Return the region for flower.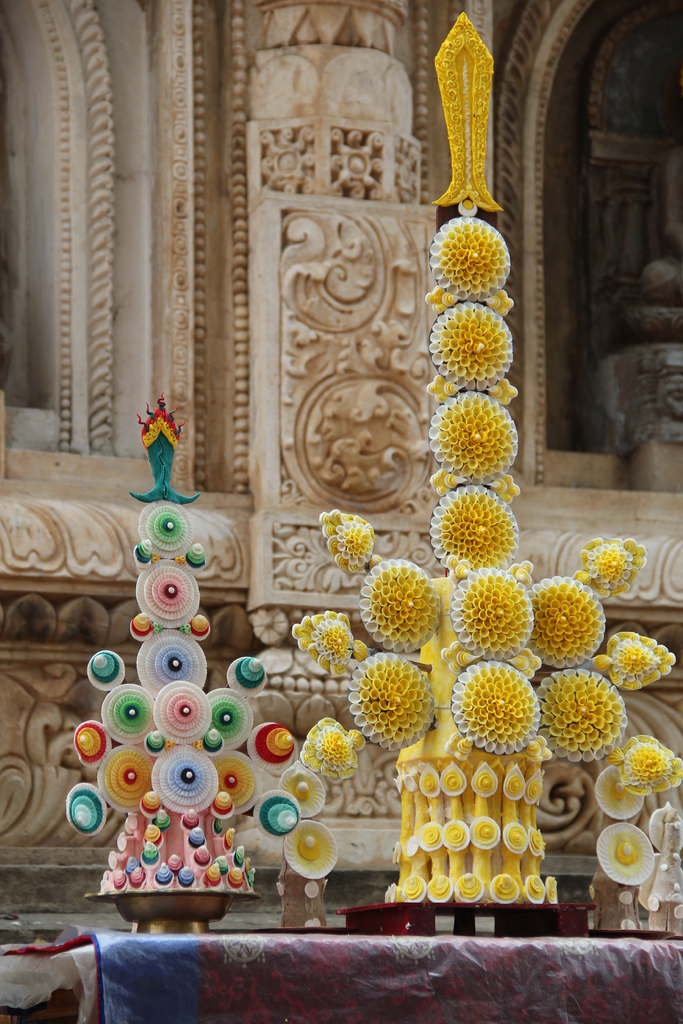
crop(356, 653, 438, 745).
